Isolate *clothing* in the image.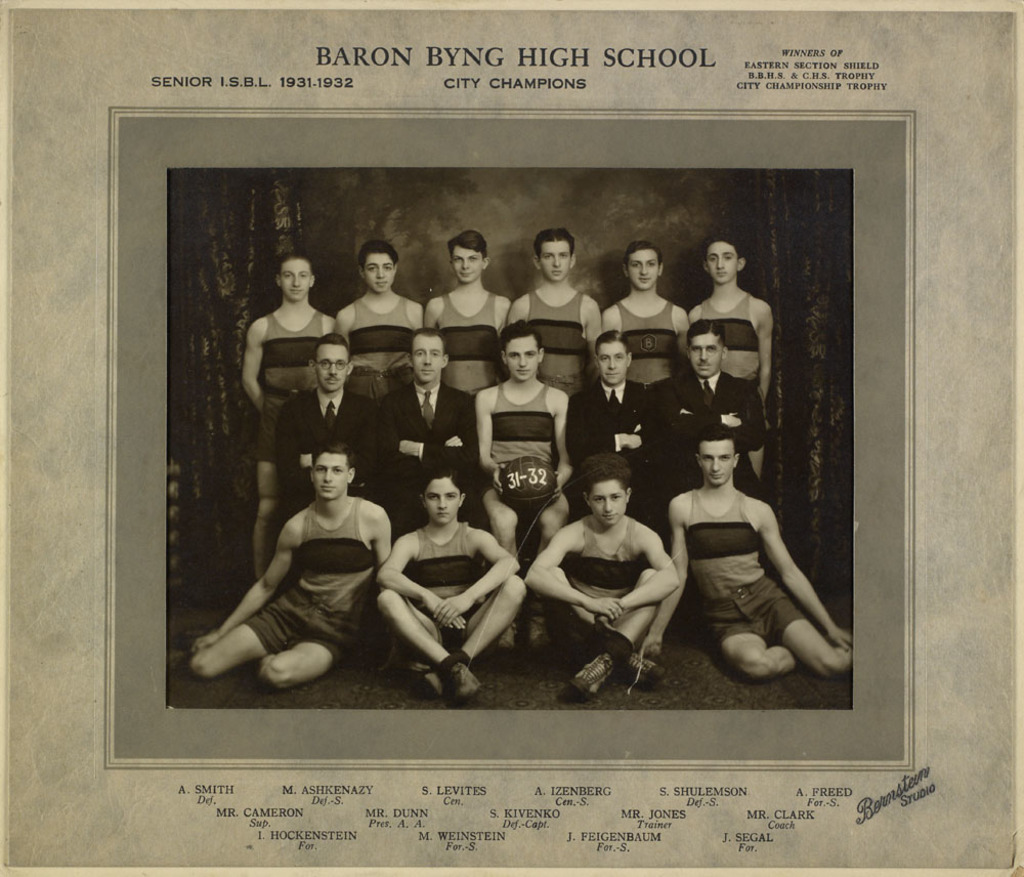
Isolated region: 343,287,423,372.
